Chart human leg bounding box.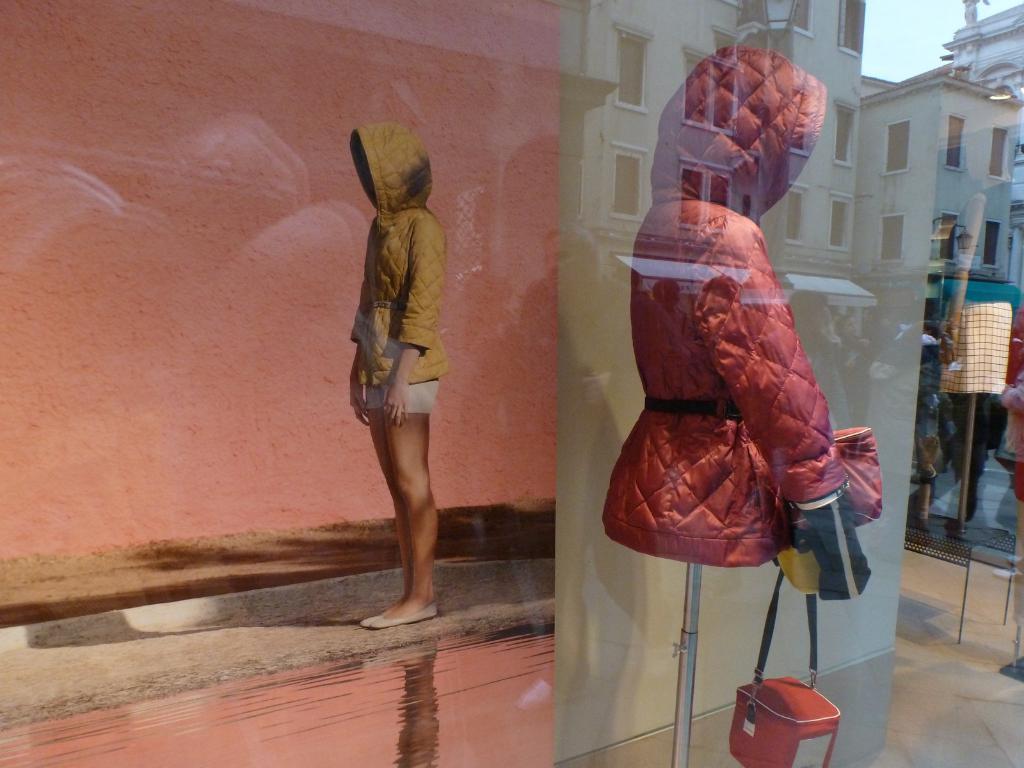
Charted: detection(998, 491, 1023, 682).
